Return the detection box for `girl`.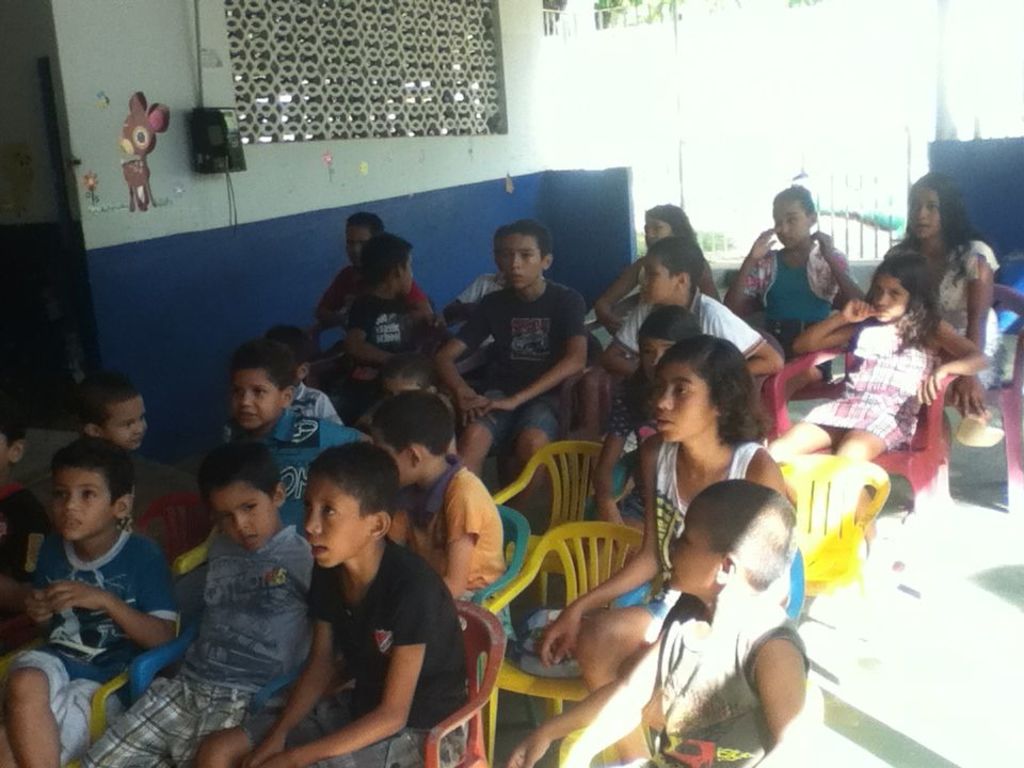
select_region(589, 302, 708, 590).
